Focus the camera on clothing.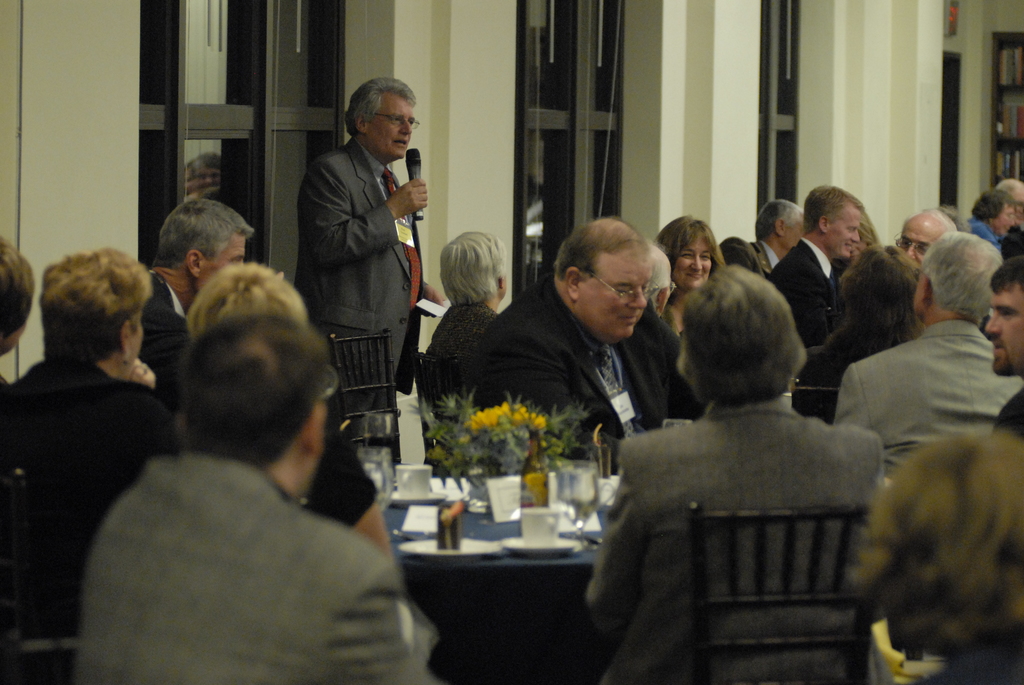
Focus region: Rect(2, 354, 188, 624).
